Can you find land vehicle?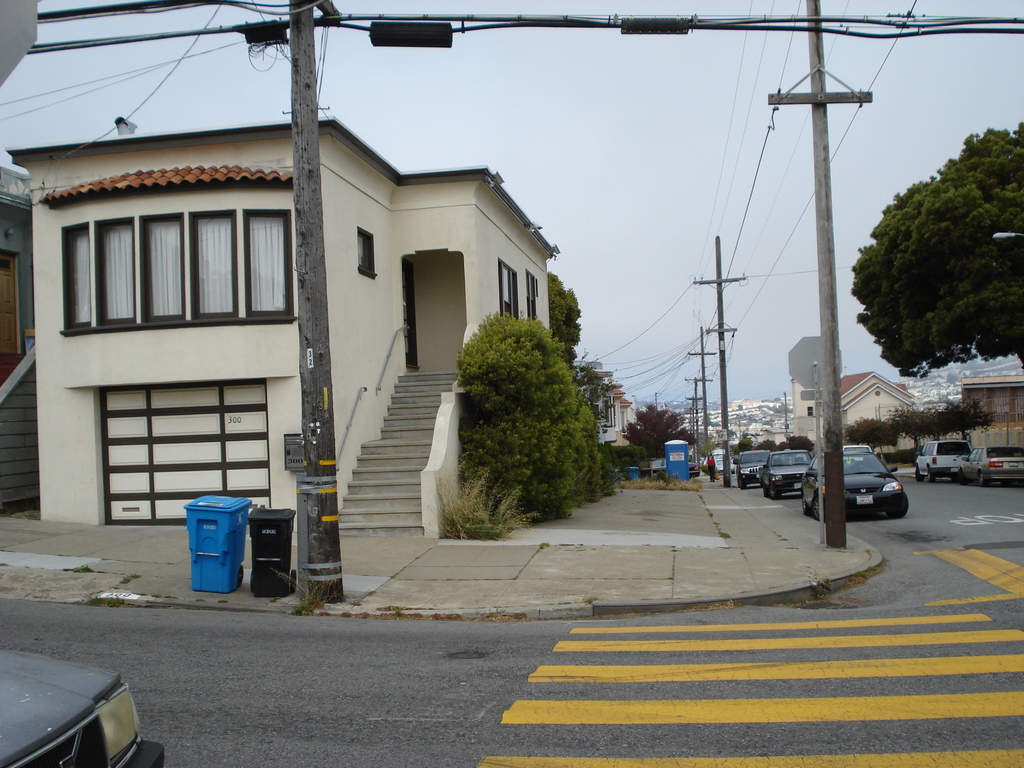
Yes, bounding box: {"left": 635, "top": 456, "right": 701, "bottom": 482}.
